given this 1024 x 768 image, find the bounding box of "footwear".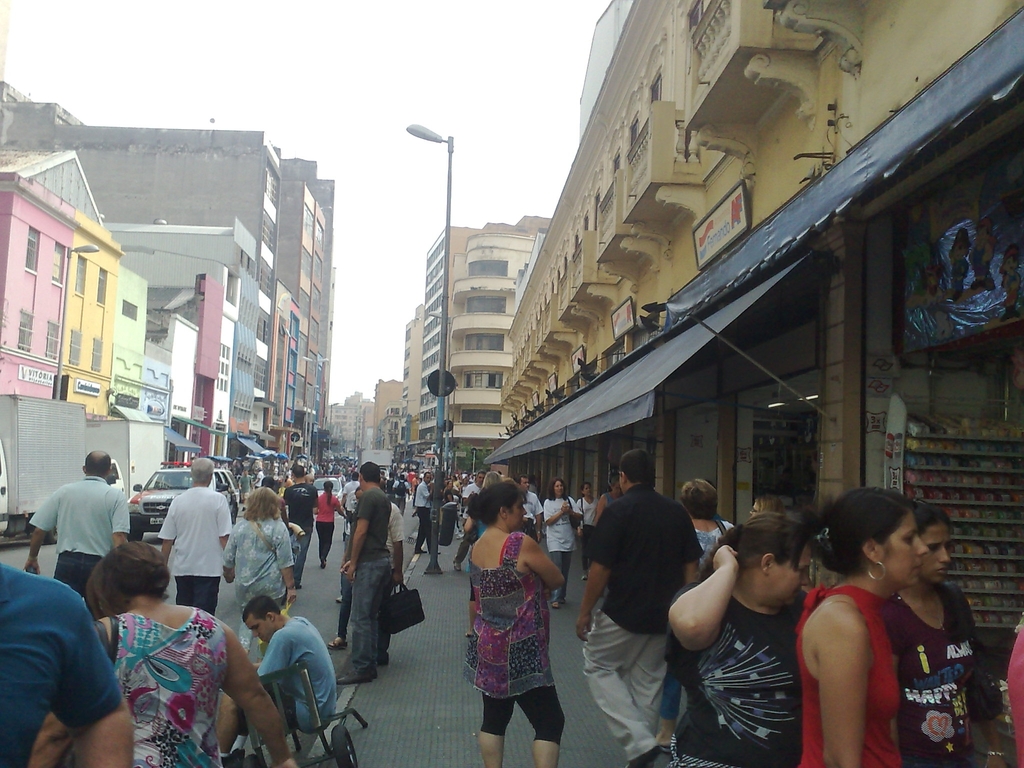
x1=334 y1=591 x2=342 y2=605.
